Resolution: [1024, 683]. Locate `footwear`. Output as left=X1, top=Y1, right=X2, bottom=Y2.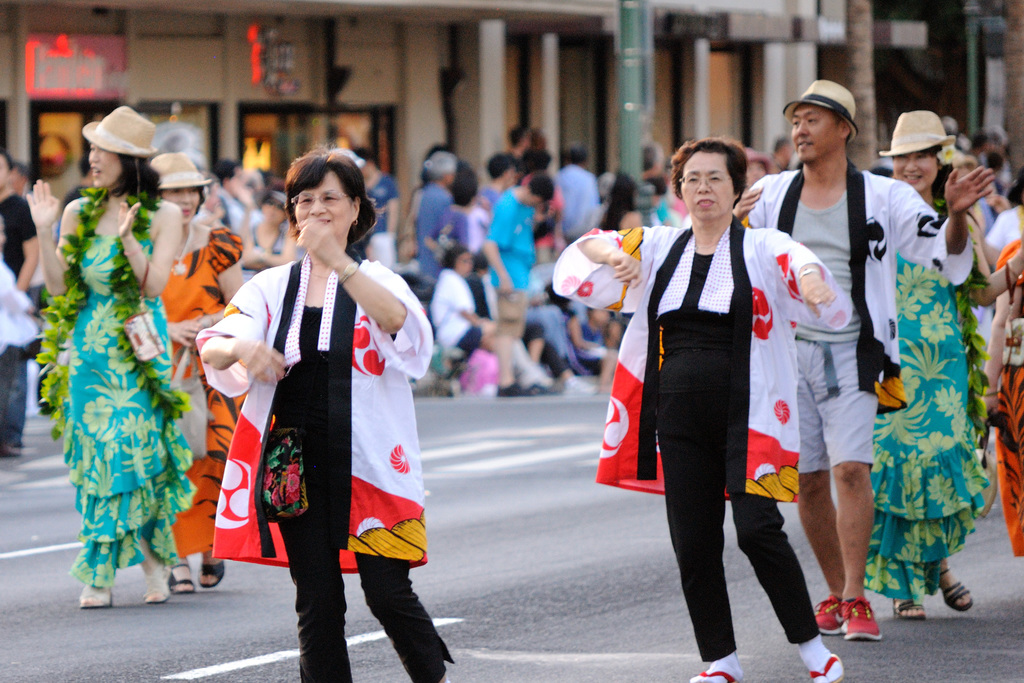
left=500, top=377, right=532, bottom=394.
